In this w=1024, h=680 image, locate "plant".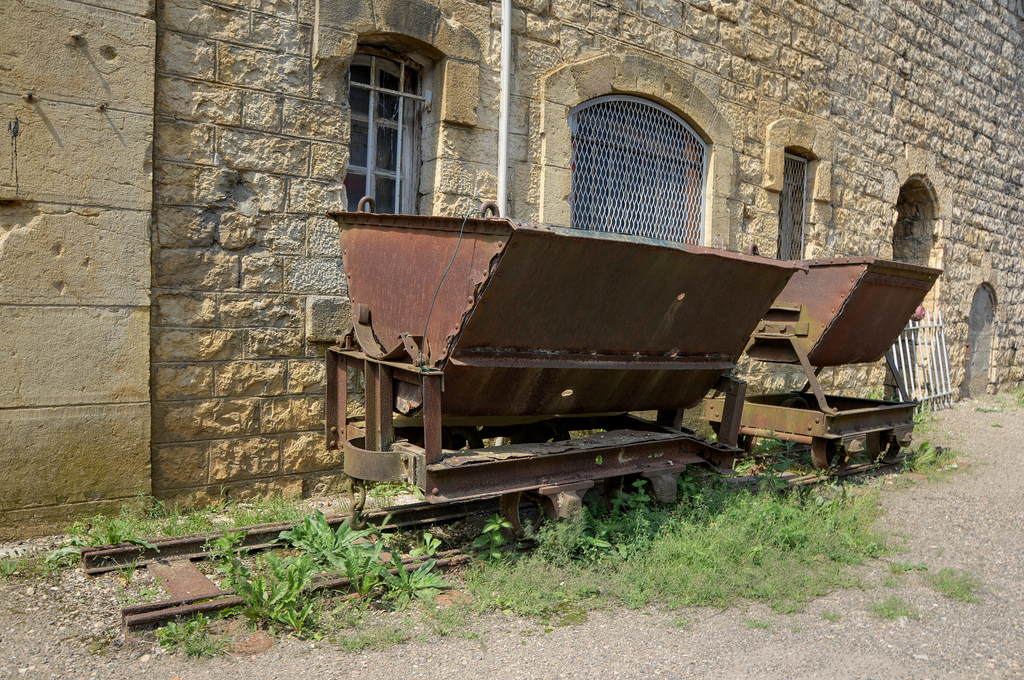
Bounding box: [x1=148, y1=610, x2=227, y2=669].
